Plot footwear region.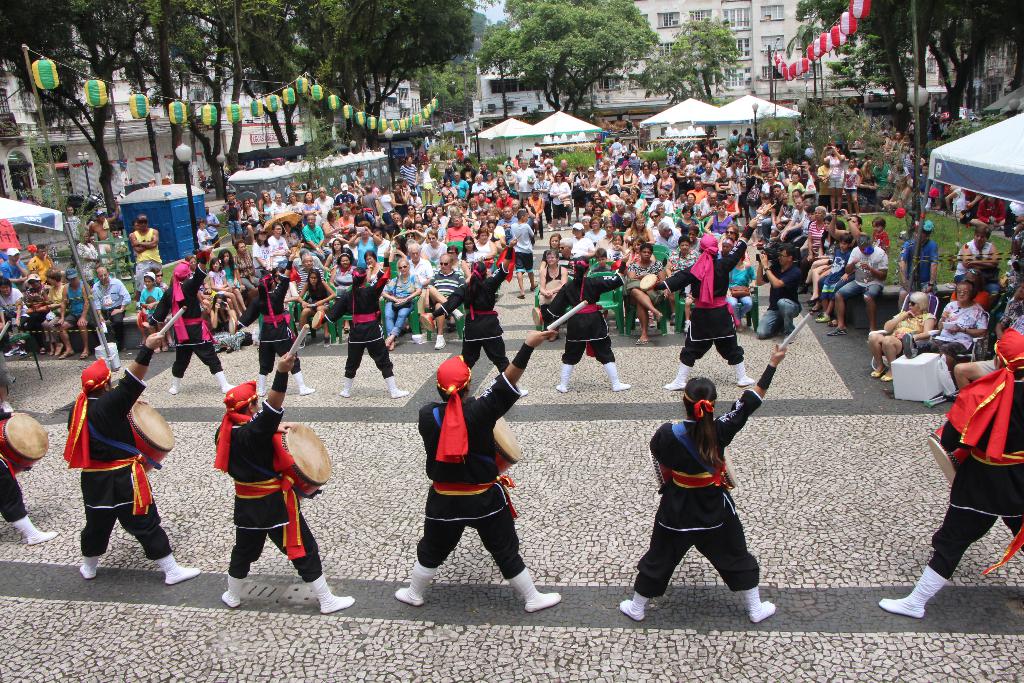
Plotted at (263,378,266,394).
